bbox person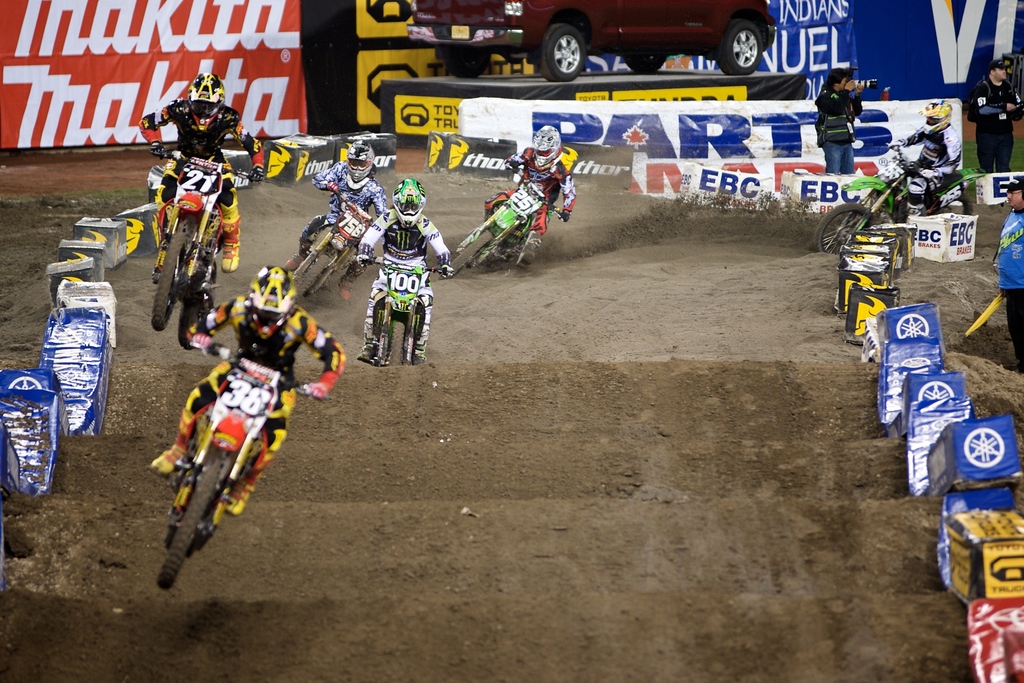
815/63/862/177
